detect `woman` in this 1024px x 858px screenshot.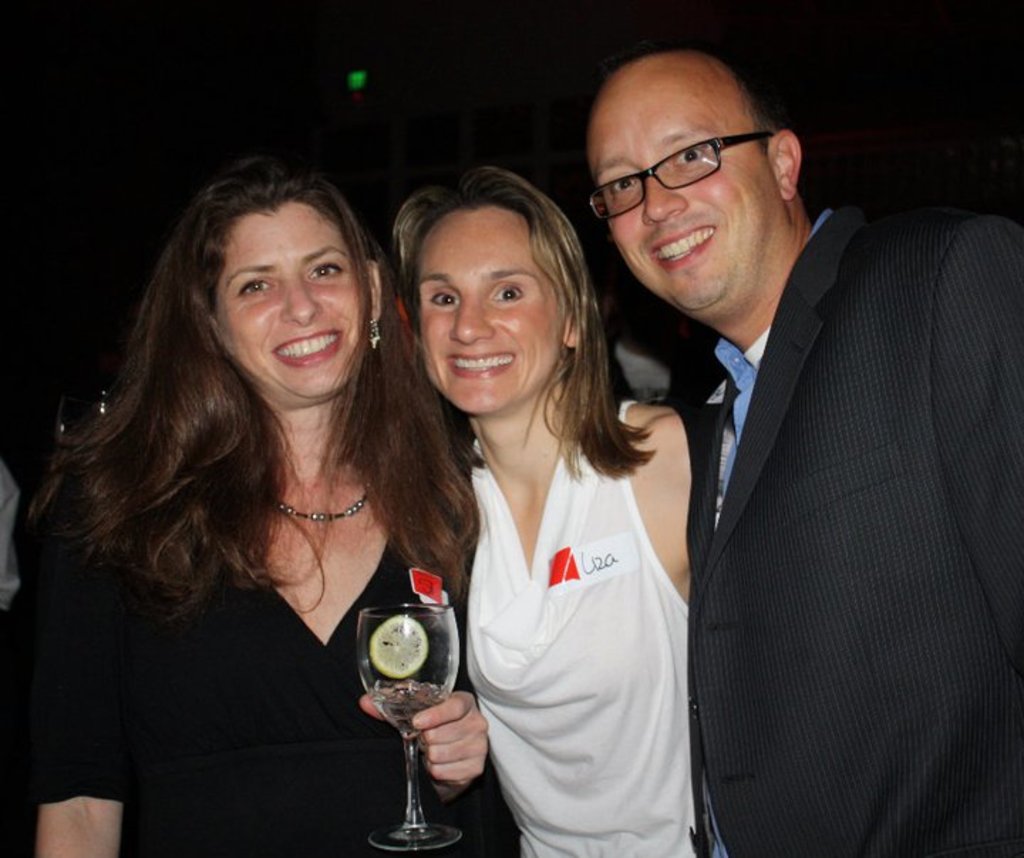
Detection: select_region(34, 151, 481, 852).
